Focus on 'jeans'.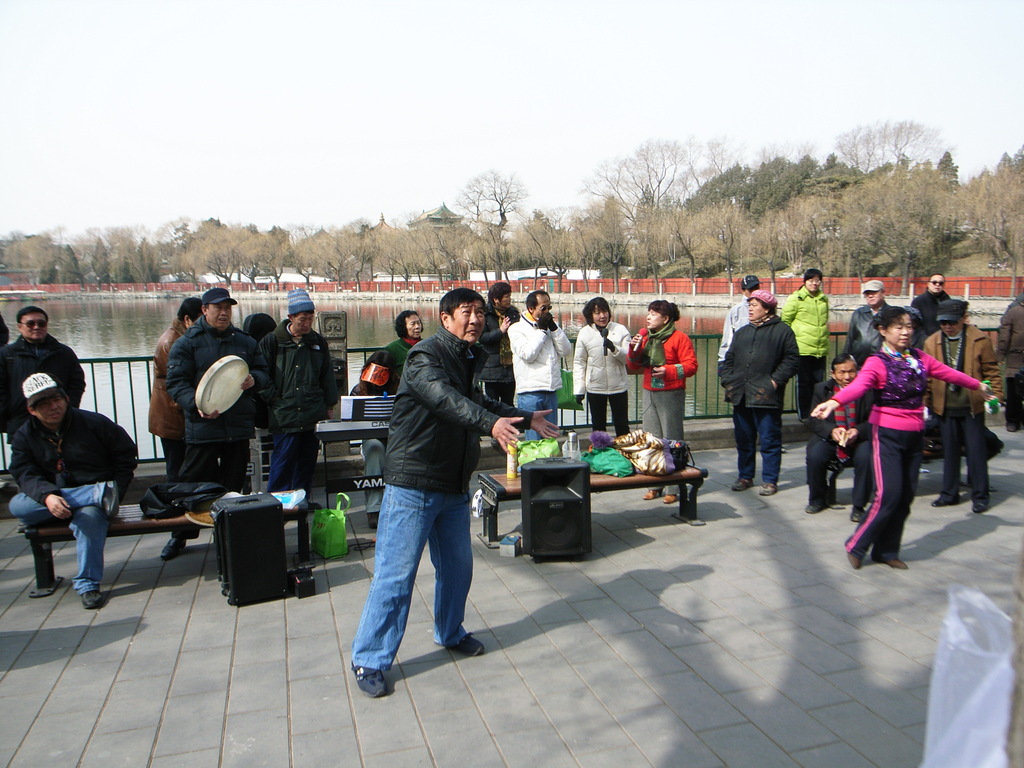
Focused at 646:381:686:442.
